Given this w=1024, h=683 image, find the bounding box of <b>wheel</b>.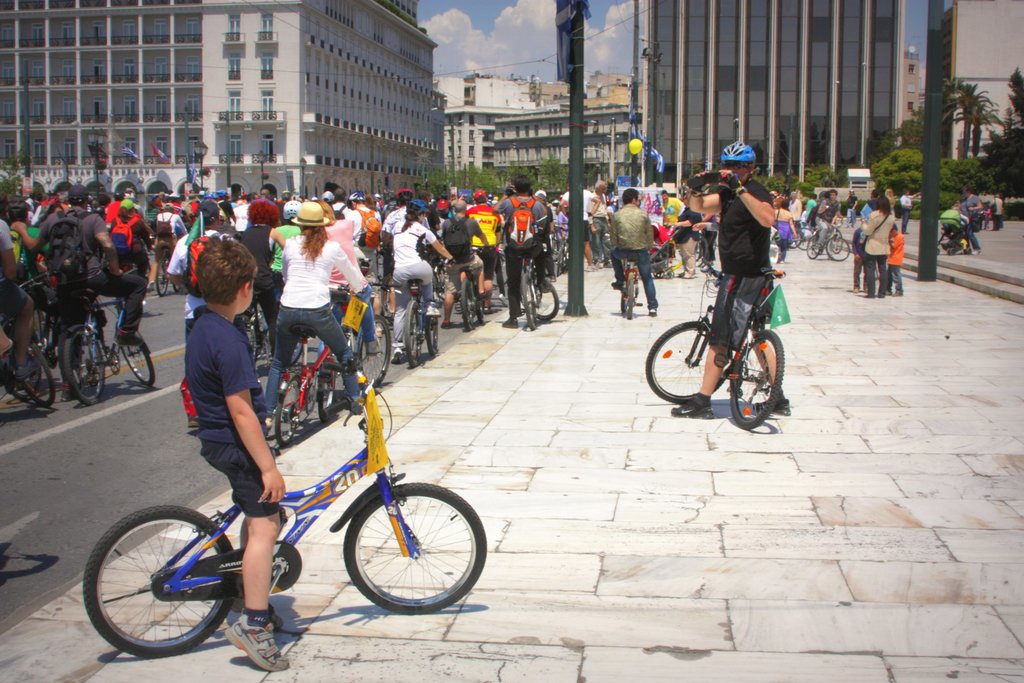
[x1=646, y1=320, x2=735, y2=405].
